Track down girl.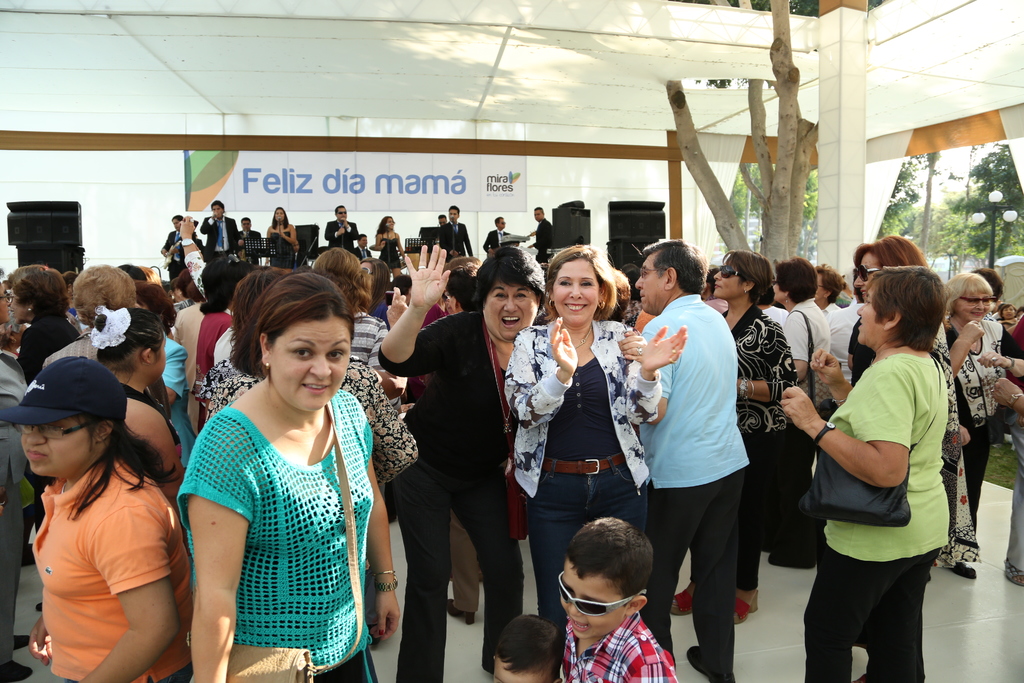
Tracked to [713, 252, 799, 627].
